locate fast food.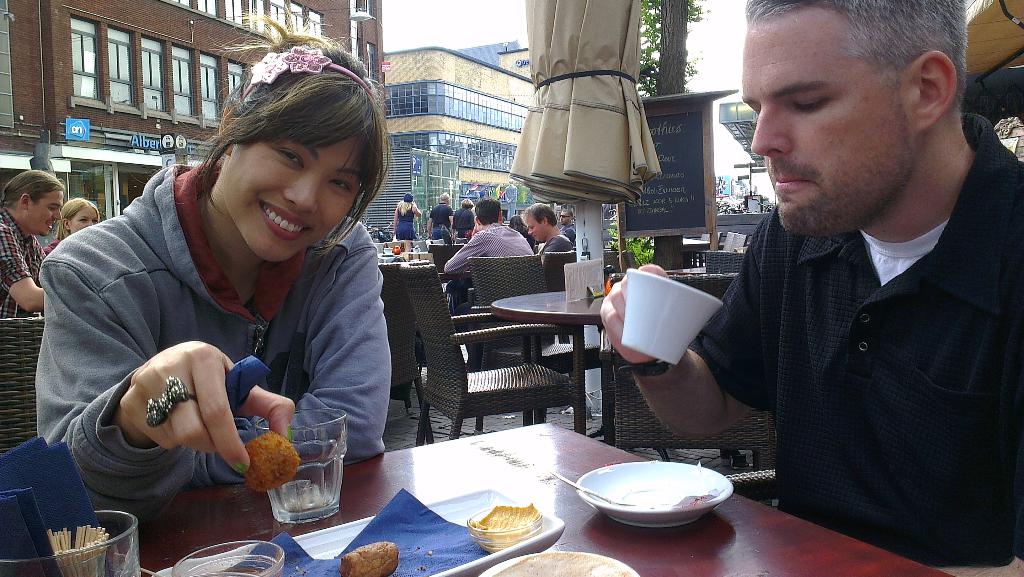
Bounding box: BBox(334, 538, 397, 576).
